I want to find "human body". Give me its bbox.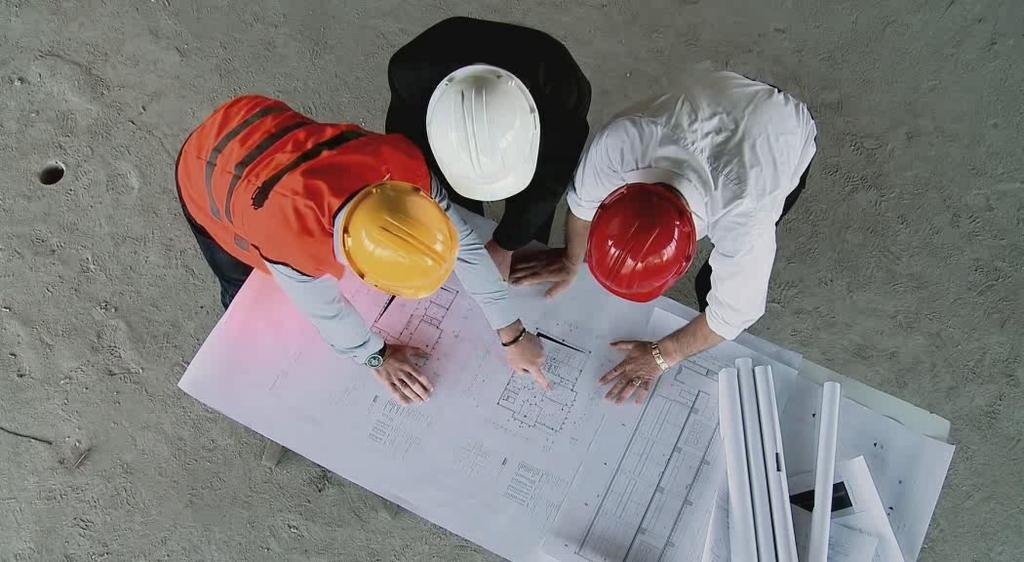
(174,87,464,405).
